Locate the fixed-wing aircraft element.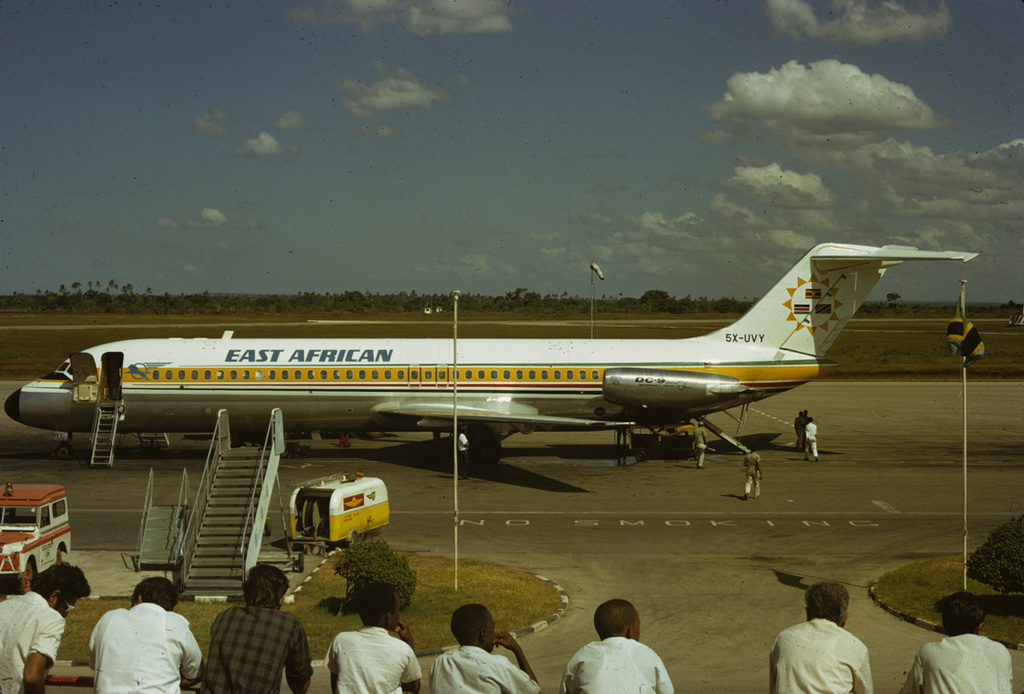
Element bbox: x1=8, y1=235, x2=980, y2=463.
